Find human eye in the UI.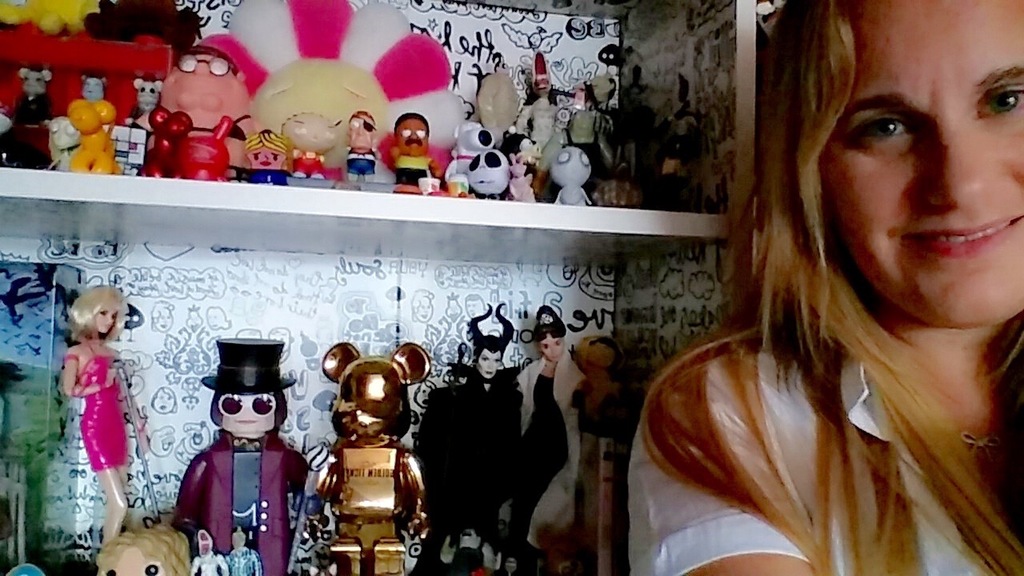
UI element at <region>100, 308, 106, 317</region>.
